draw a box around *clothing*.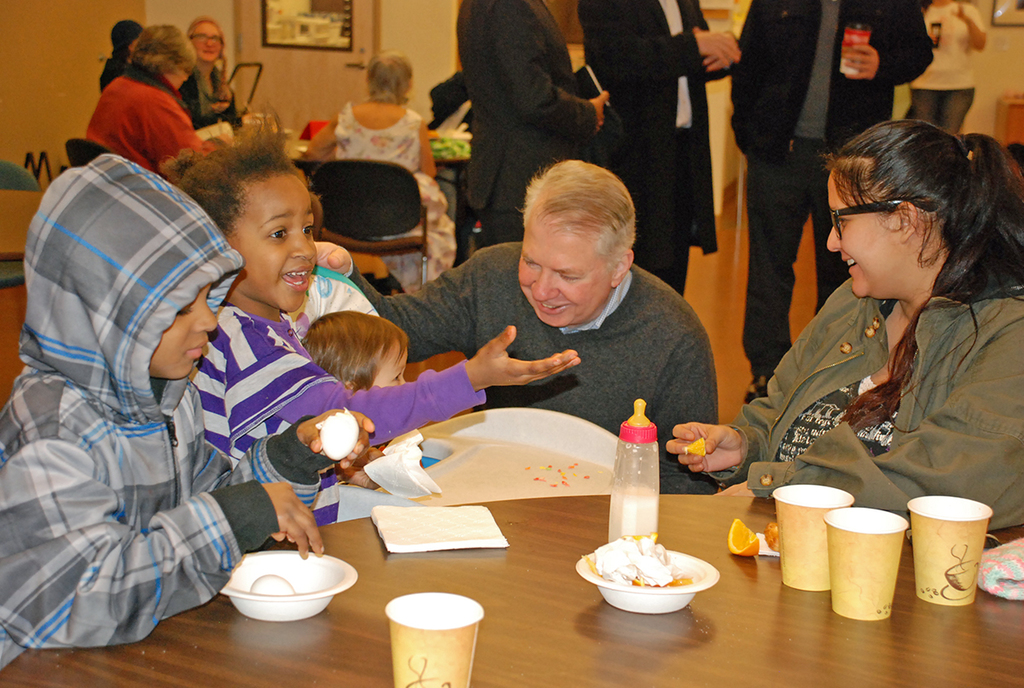
left=452, top=0, right=593, bottom=243.
